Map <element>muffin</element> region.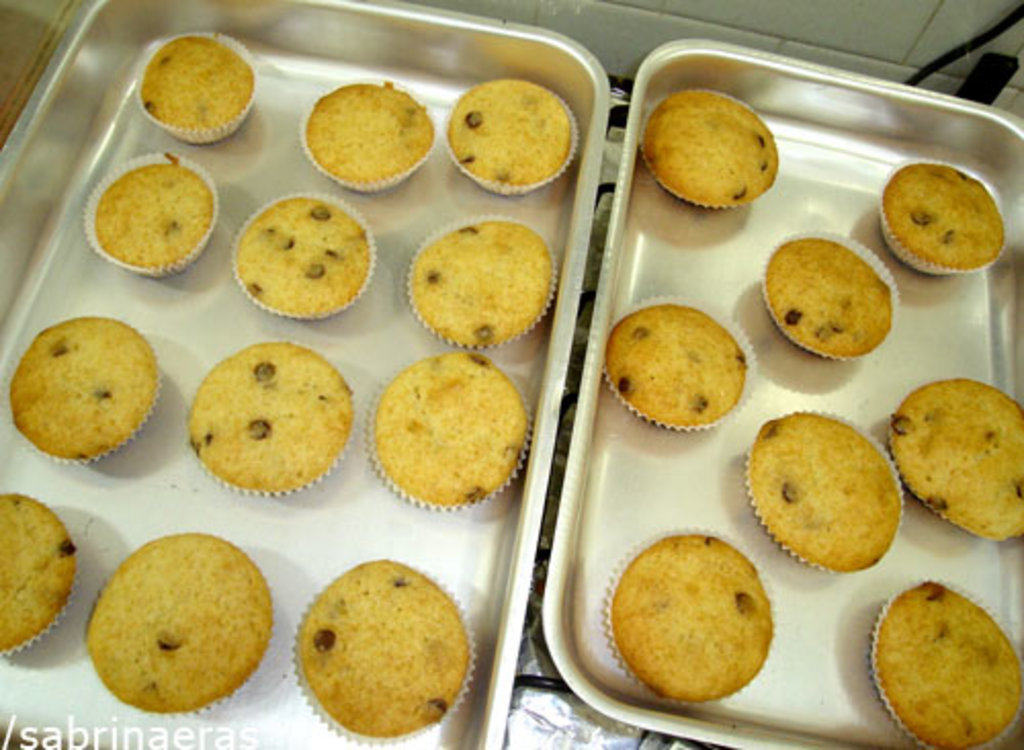
Mapped to locate(756, 227, 893, 361).
